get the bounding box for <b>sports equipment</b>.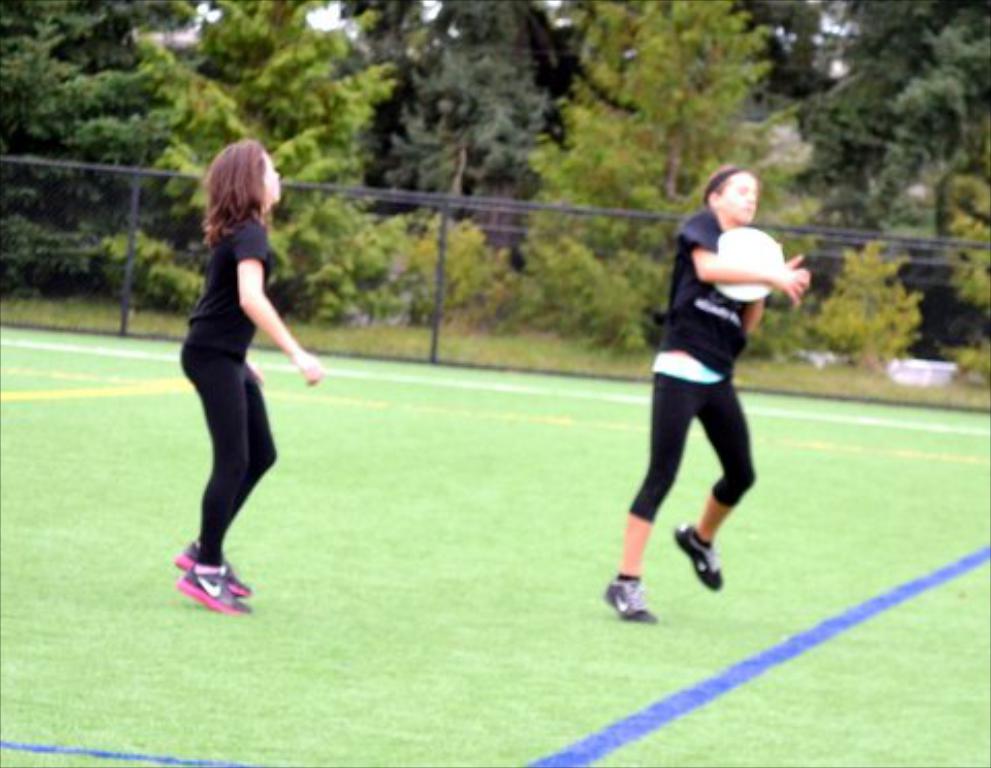
[x1=710, y1=227, x2=787, y2=301].
